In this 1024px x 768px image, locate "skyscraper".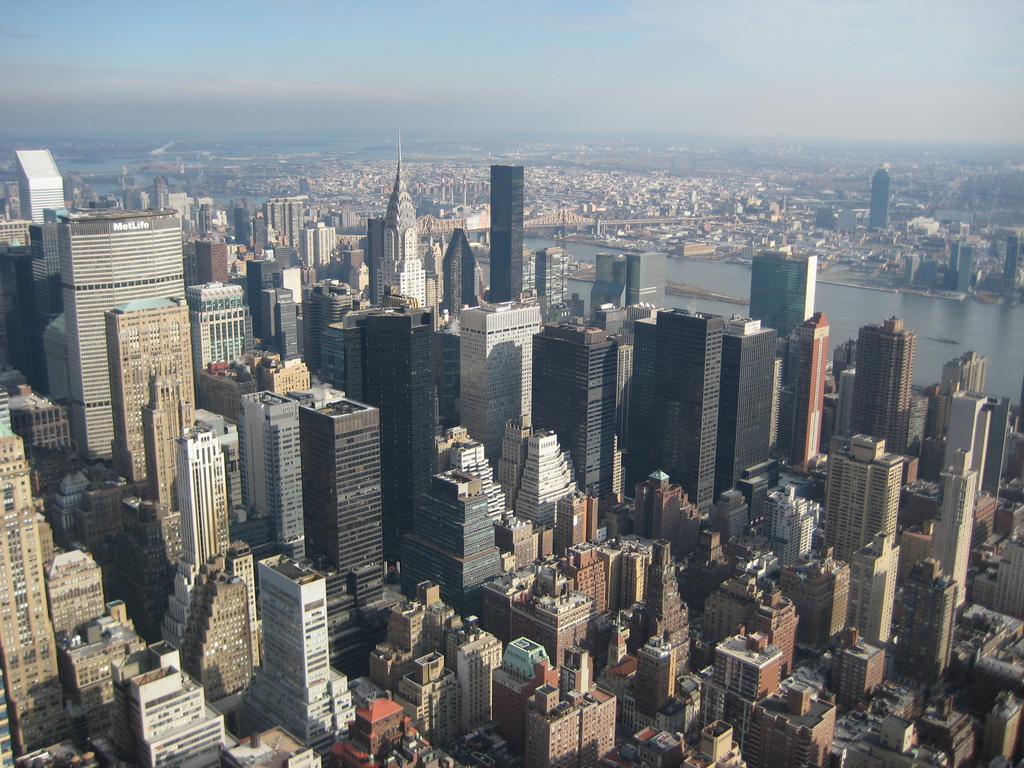
Bounding box: detection(193, 279, 255, 373).
